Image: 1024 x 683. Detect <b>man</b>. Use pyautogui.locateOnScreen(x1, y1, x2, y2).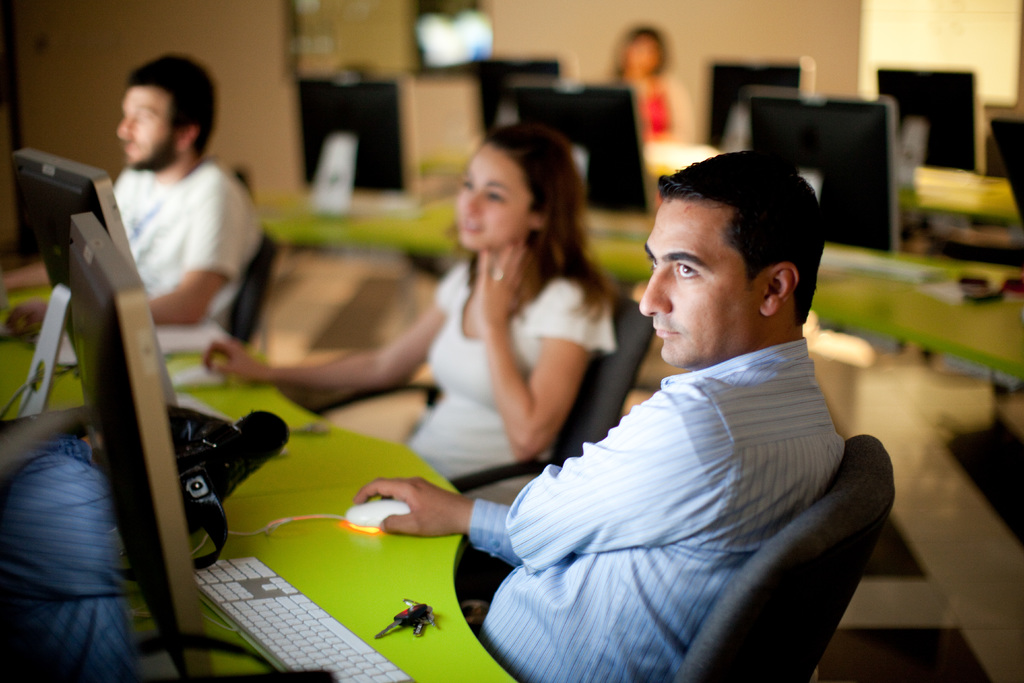
pyautogui.locateOnScreen(429, 133, 886, 675).
